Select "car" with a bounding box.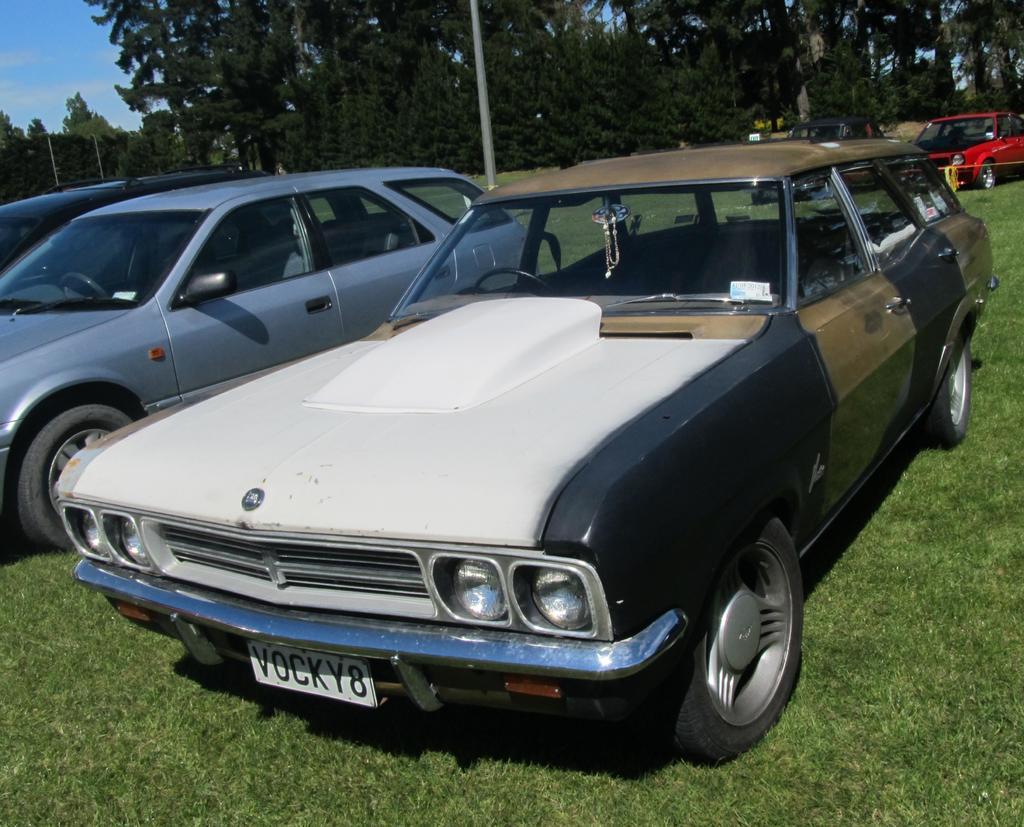
{"x1": 901, "y1": 108, "x2": 1022, "y2": 195}.
